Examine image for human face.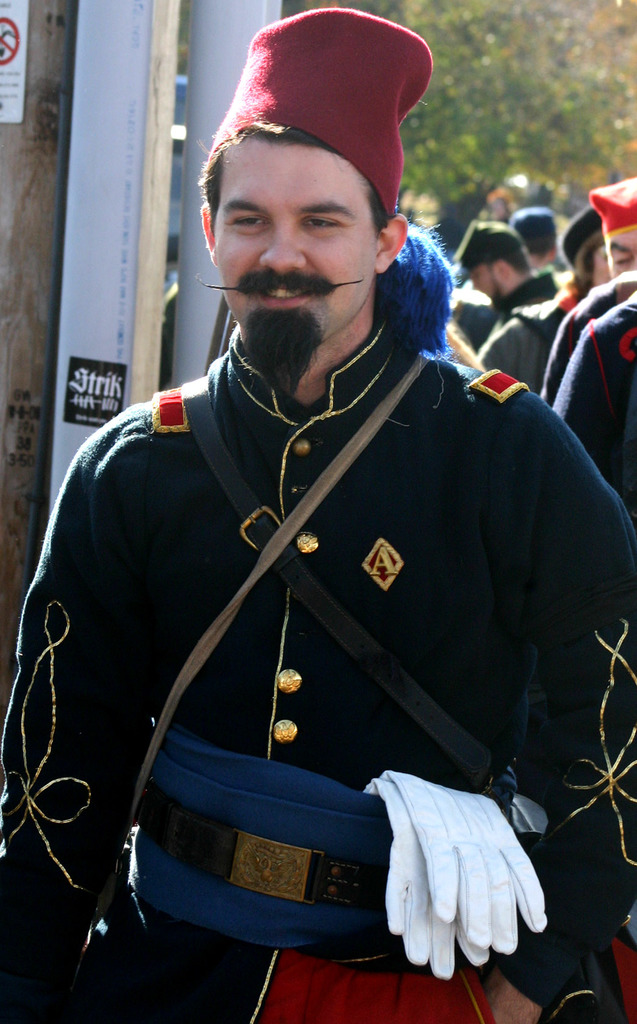
Examination result: bbox(604, 228, 636, 281).
